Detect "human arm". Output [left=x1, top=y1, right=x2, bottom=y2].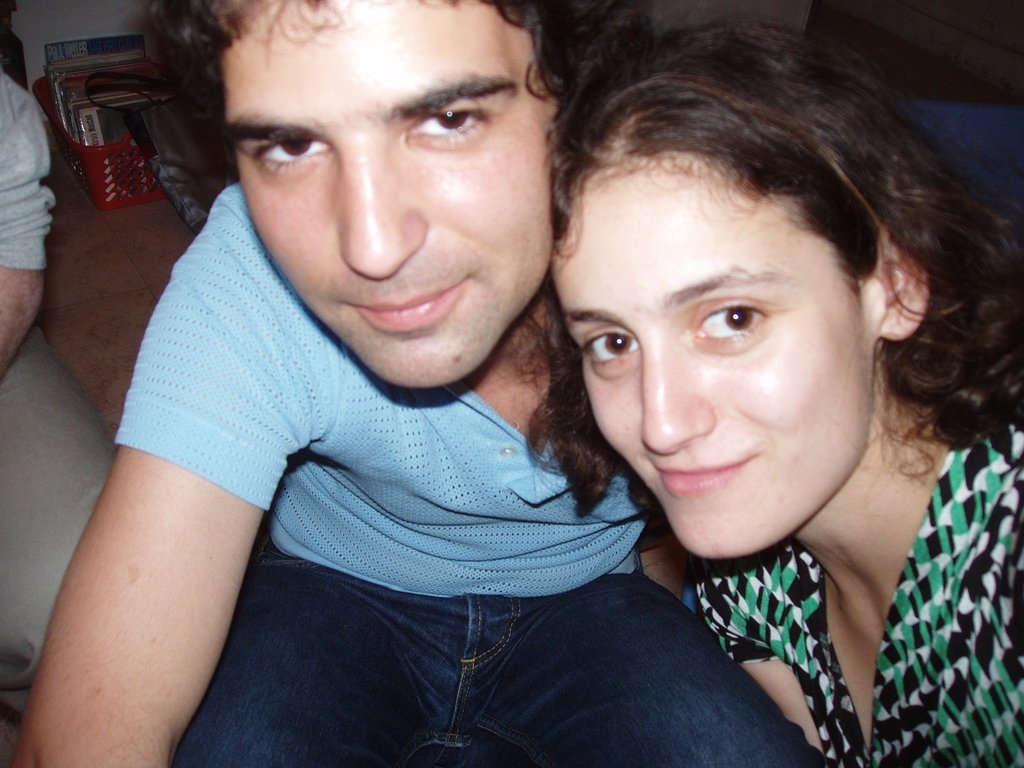
[left=0, top=338, right=308, bottom=767].
